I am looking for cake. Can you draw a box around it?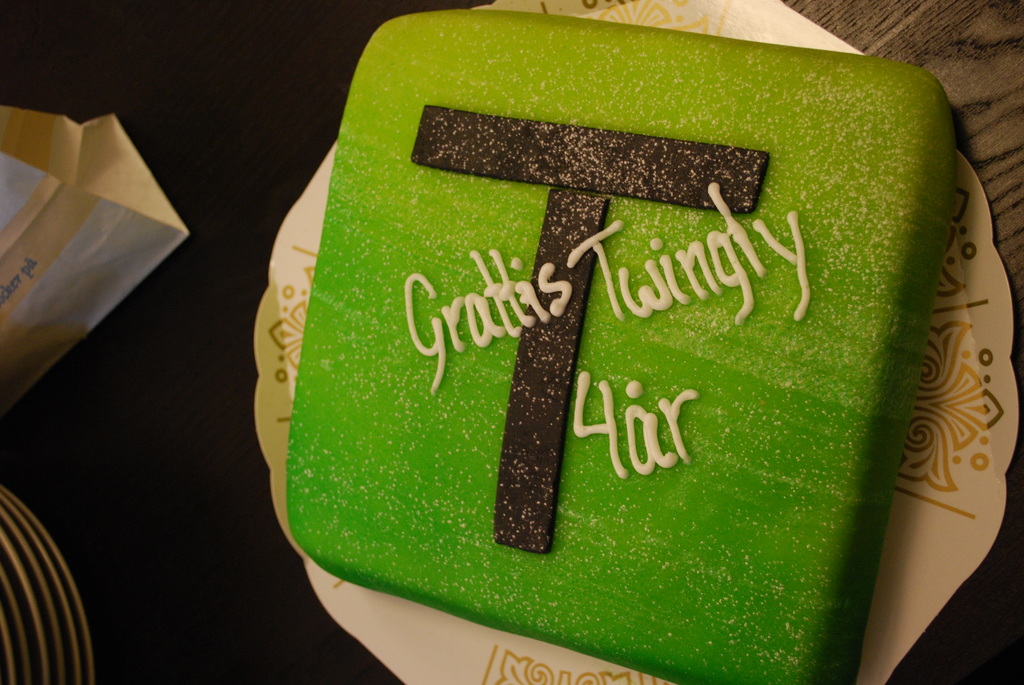
Sure, the bounding box is rect(285, 0, 965, 684).
